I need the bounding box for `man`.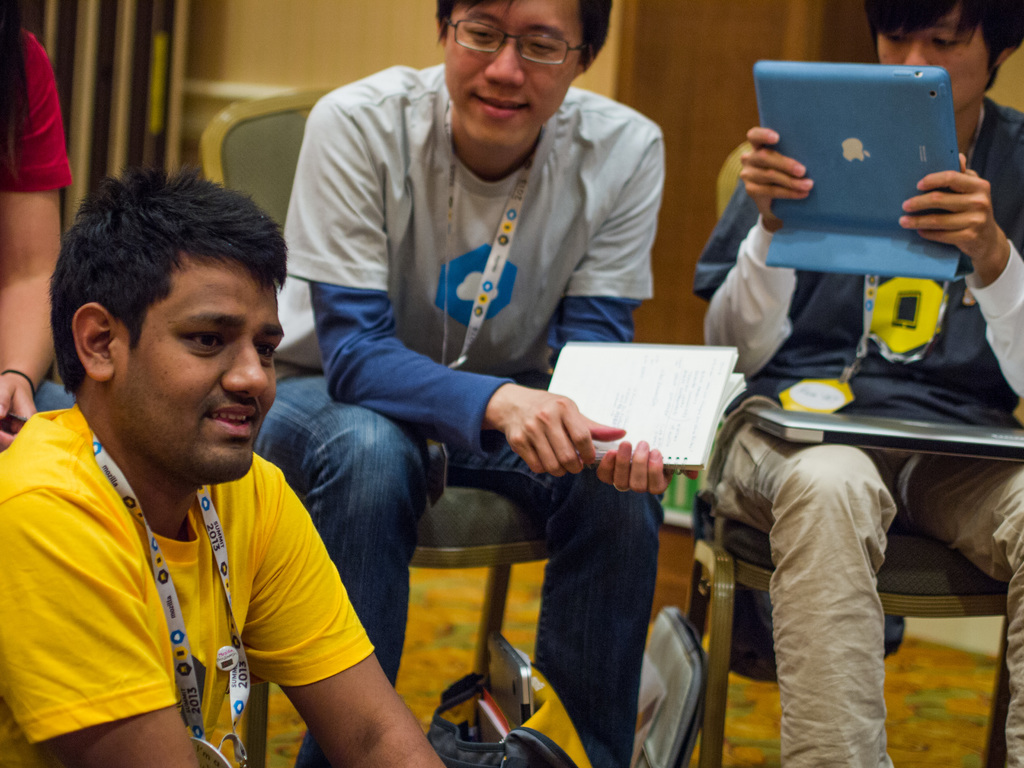
Here it is: crop(689, 0, 1023, 767).
